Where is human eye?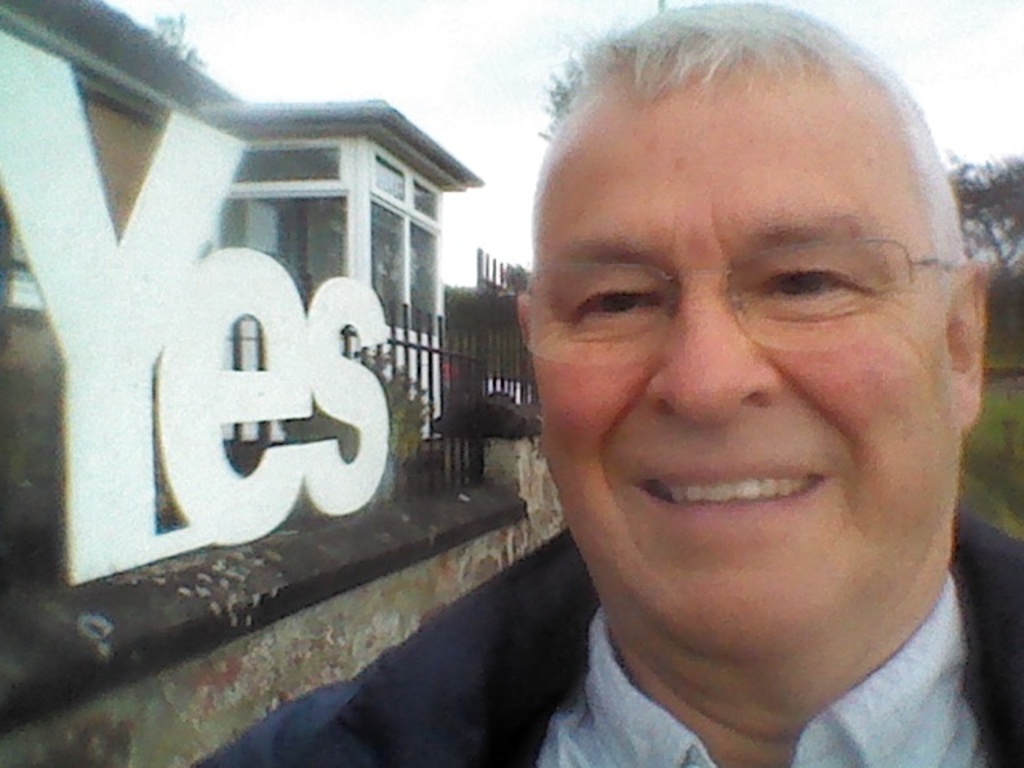
pyautogui.locateOnScreen(754, 261, 848, 312).
